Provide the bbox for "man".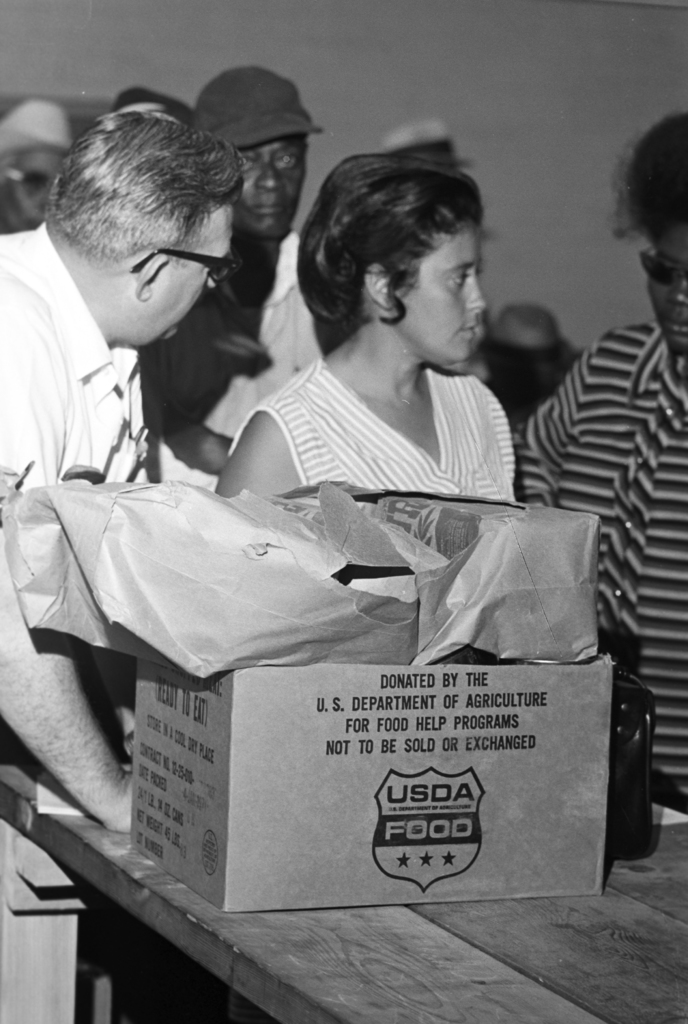
140 55 333 481.
